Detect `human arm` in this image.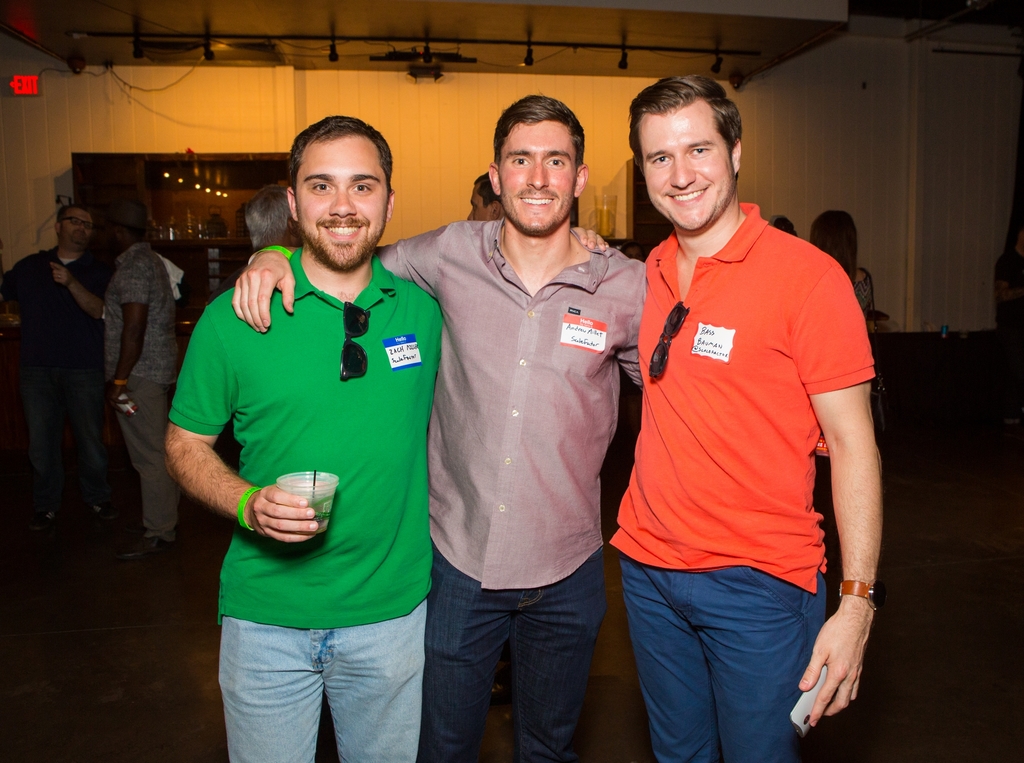
Detection: bbox=[112, 269, 148, 410].
